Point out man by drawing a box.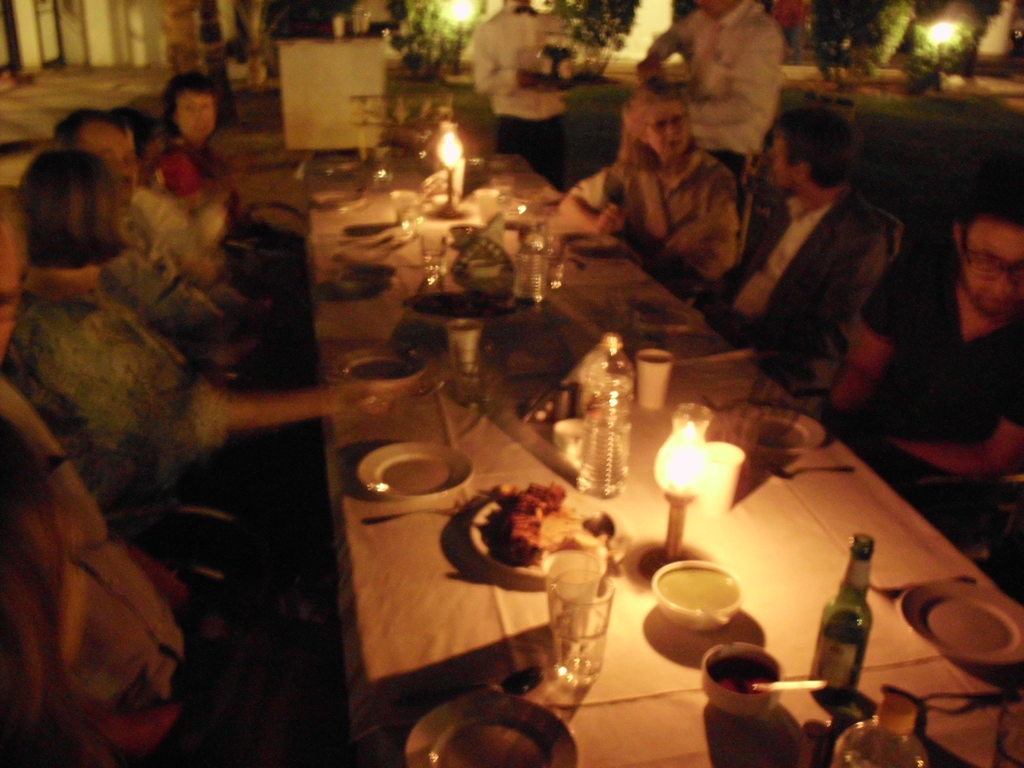
[x1=824, y1=198, x2=1023, y2=527].
